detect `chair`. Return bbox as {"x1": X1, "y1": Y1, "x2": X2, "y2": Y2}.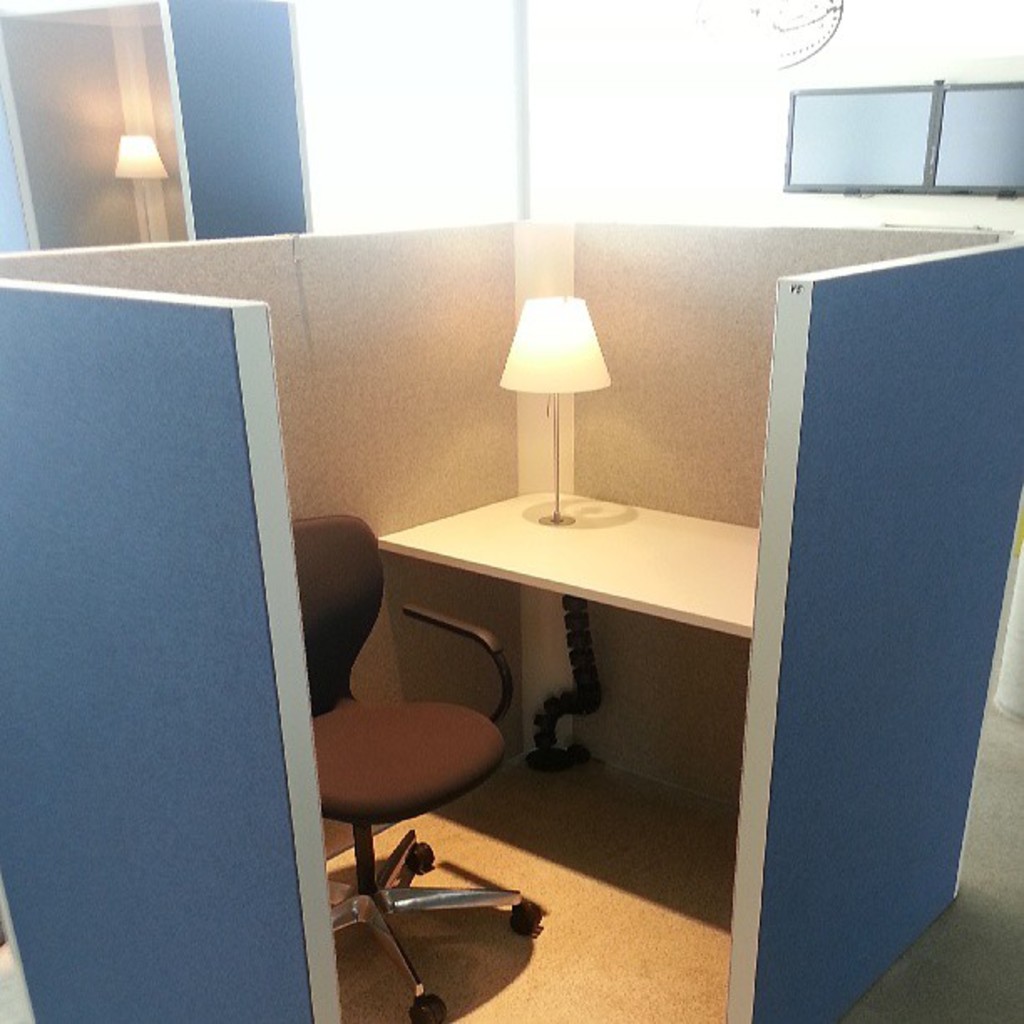
{"x1": 301, "y1": 550, "x2": 554, "y2": 1004}.
